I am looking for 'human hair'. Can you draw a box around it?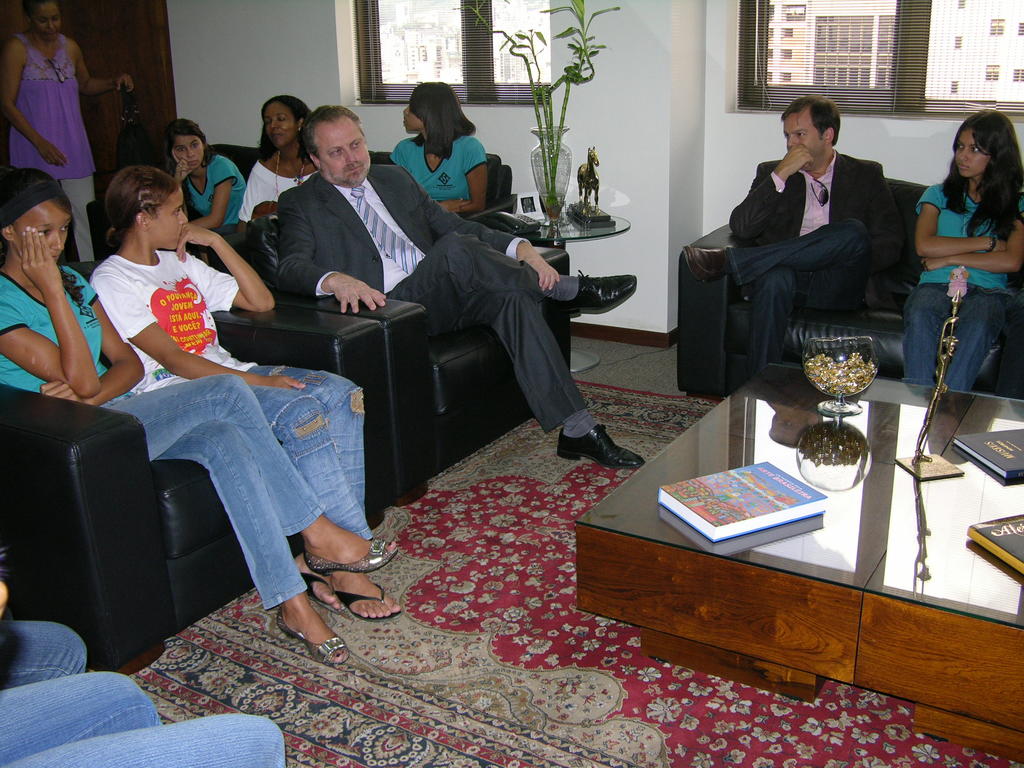
Sure, the bounding box is bbox(408, 81, 477, 158).
